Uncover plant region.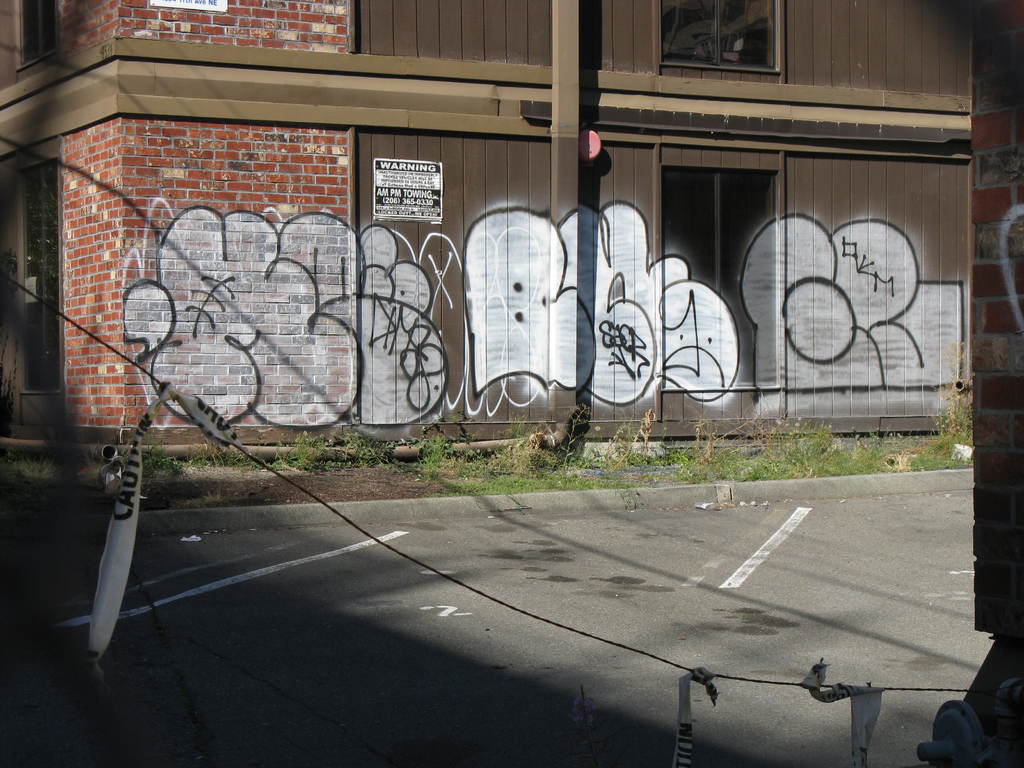
Uncovered: bbox=[635, 406, 659, 458].
